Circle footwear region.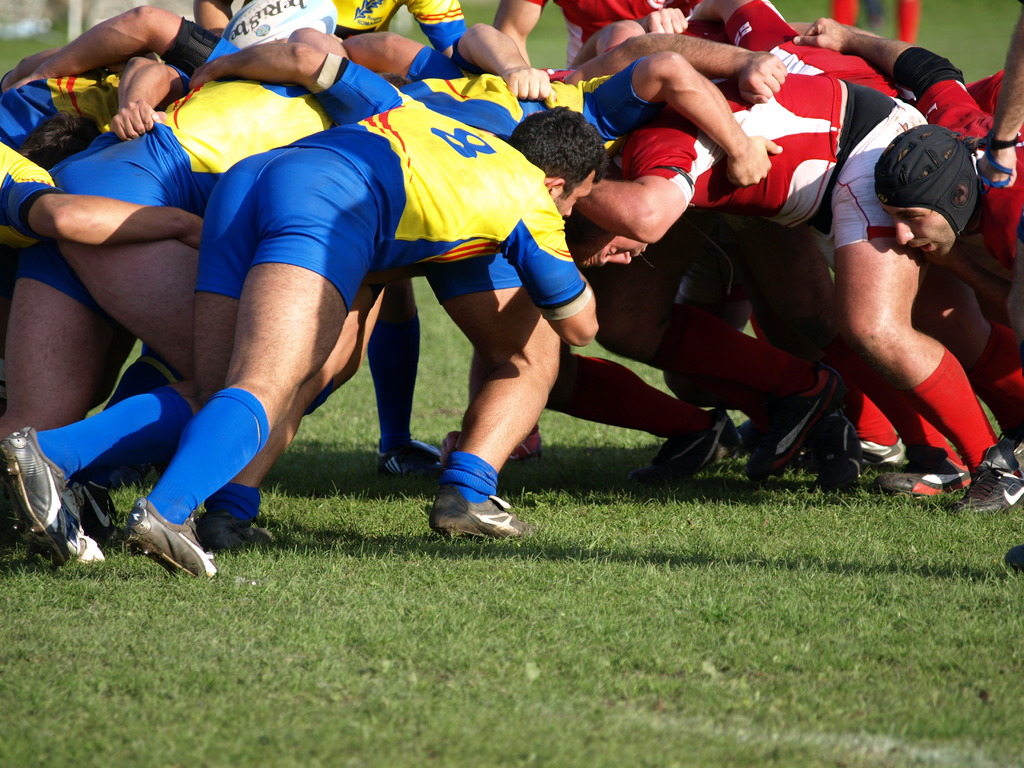
Region: (378,435,440,483).
